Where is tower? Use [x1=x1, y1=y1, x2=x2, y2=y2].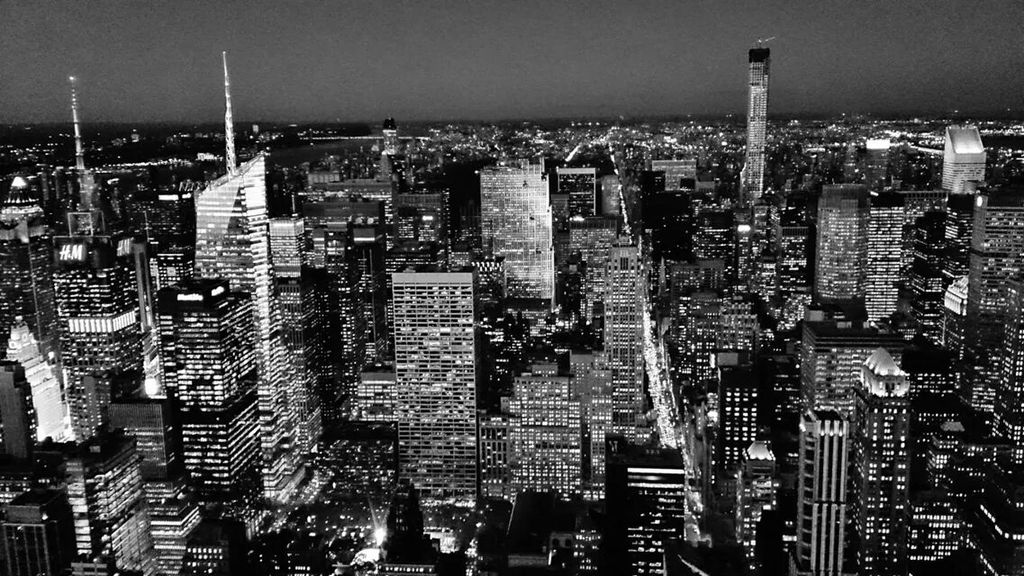
[x1=385, y1=268, x2=482, y2=508].
